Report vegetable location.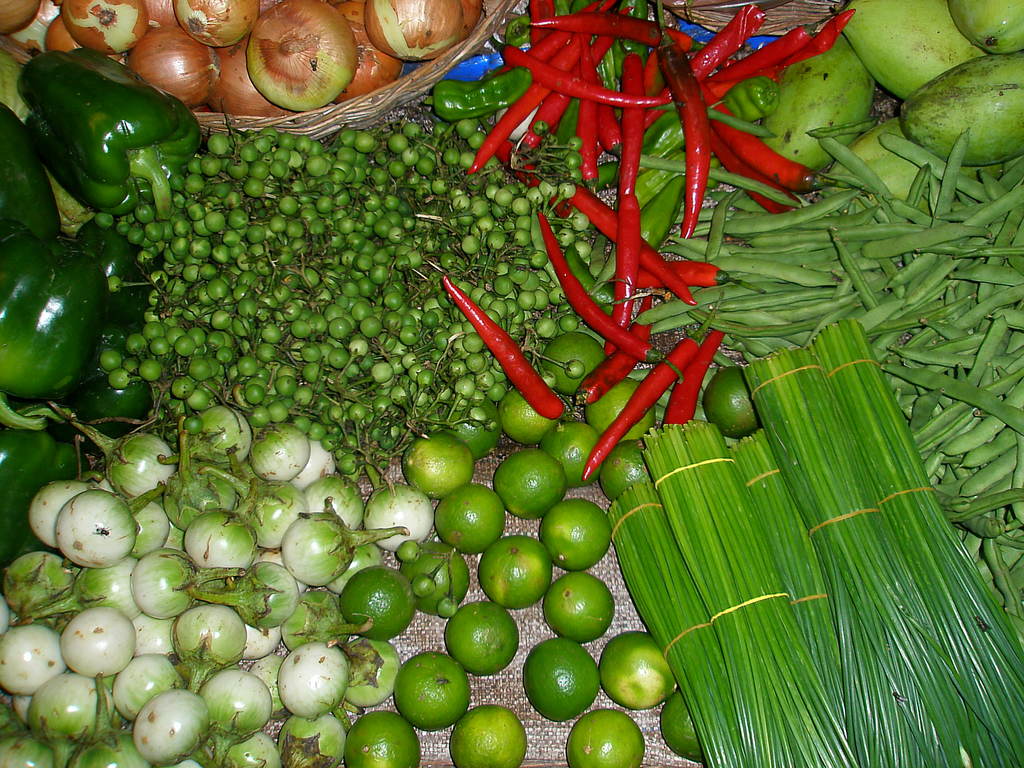
Report: bbox=(588, 376, 661, 441).
